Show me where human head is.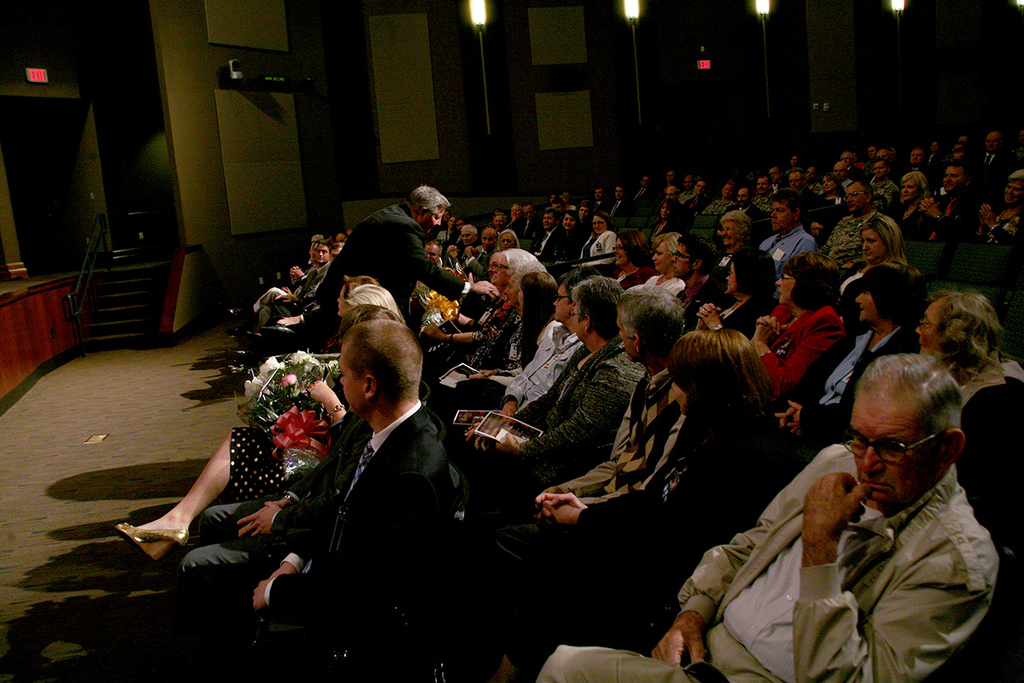
human head is at 423 241 441 263.
